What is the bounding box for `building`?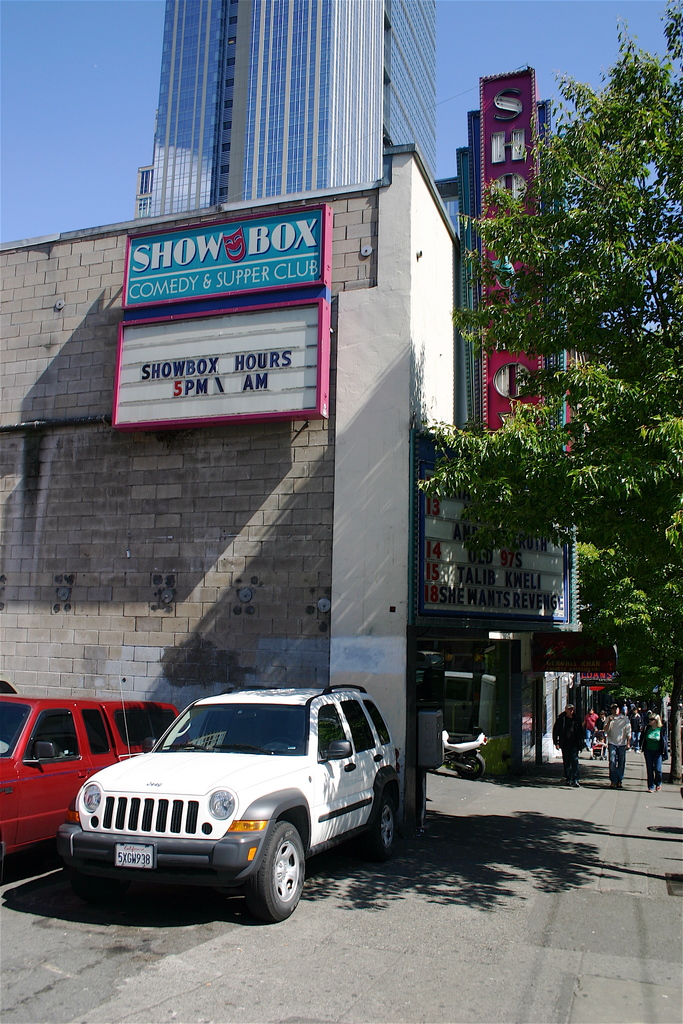
{"left": 0, "top": 0, "right": 589, "bottom": 844}.
